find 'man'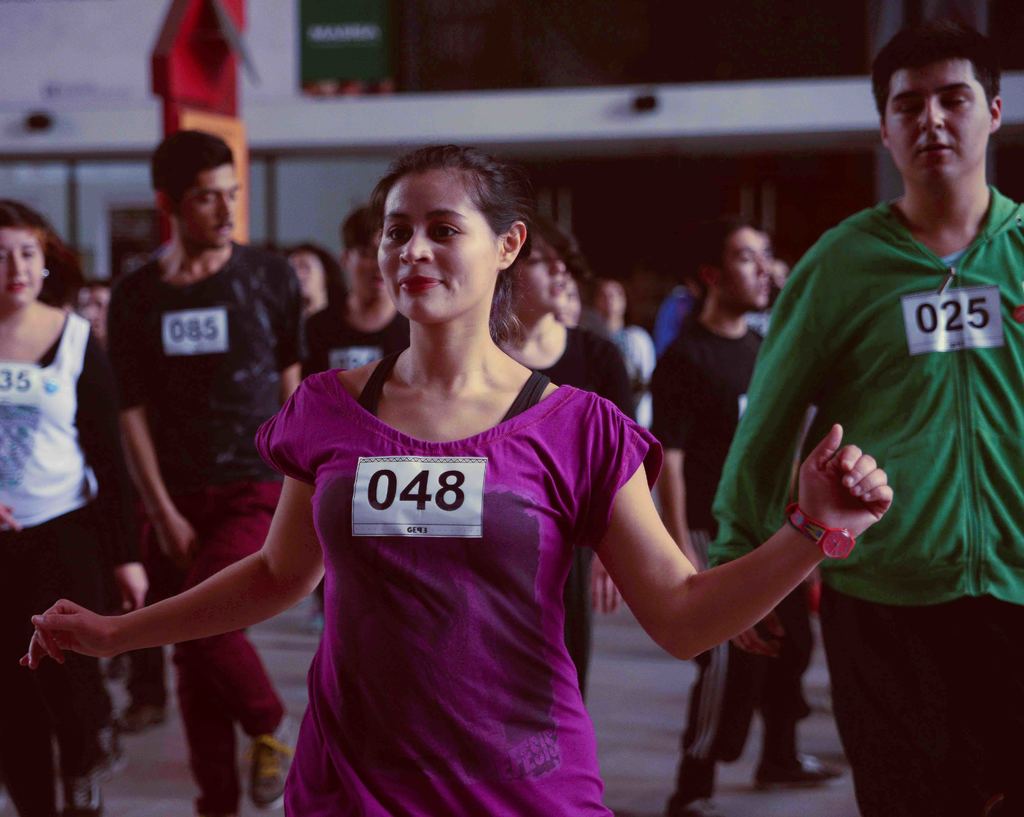
(x1=727, y1=39, x2=1008, y2=798)
